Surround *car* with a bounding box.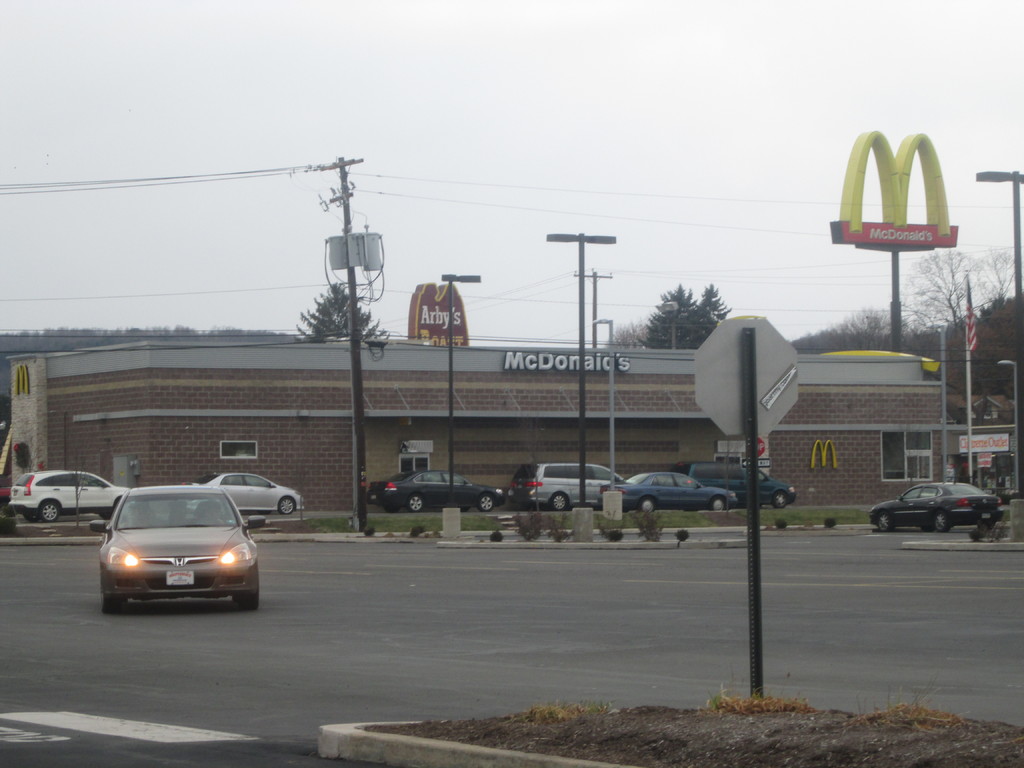
(x1=514, y1=463, x2=621, y2=511).
